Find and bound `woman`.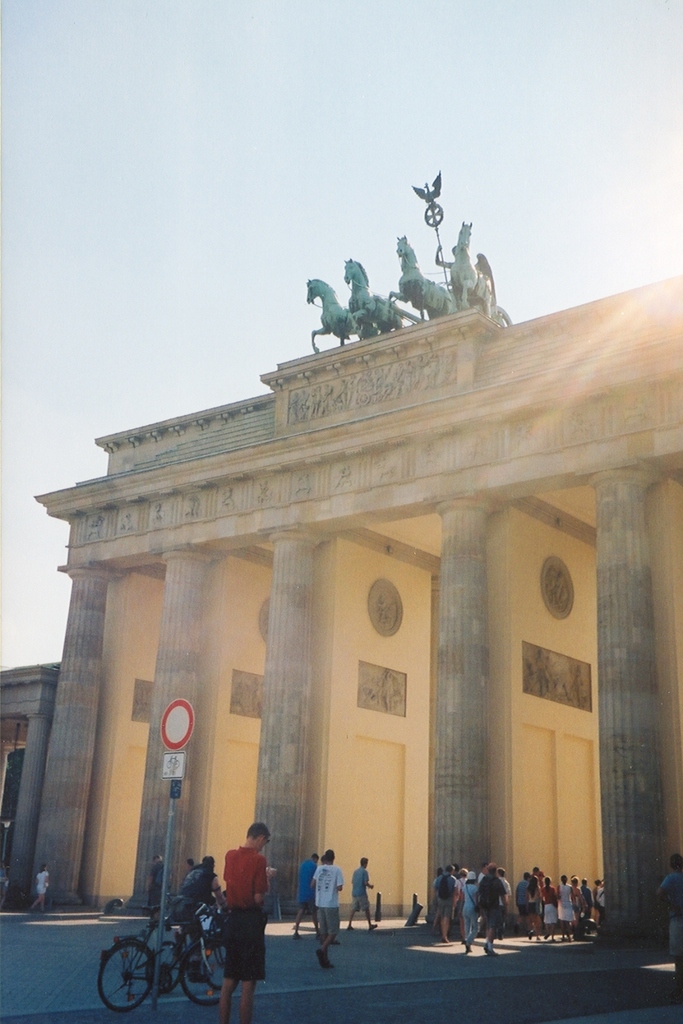
Bound: bbox=(574, 877, 586, 937).
